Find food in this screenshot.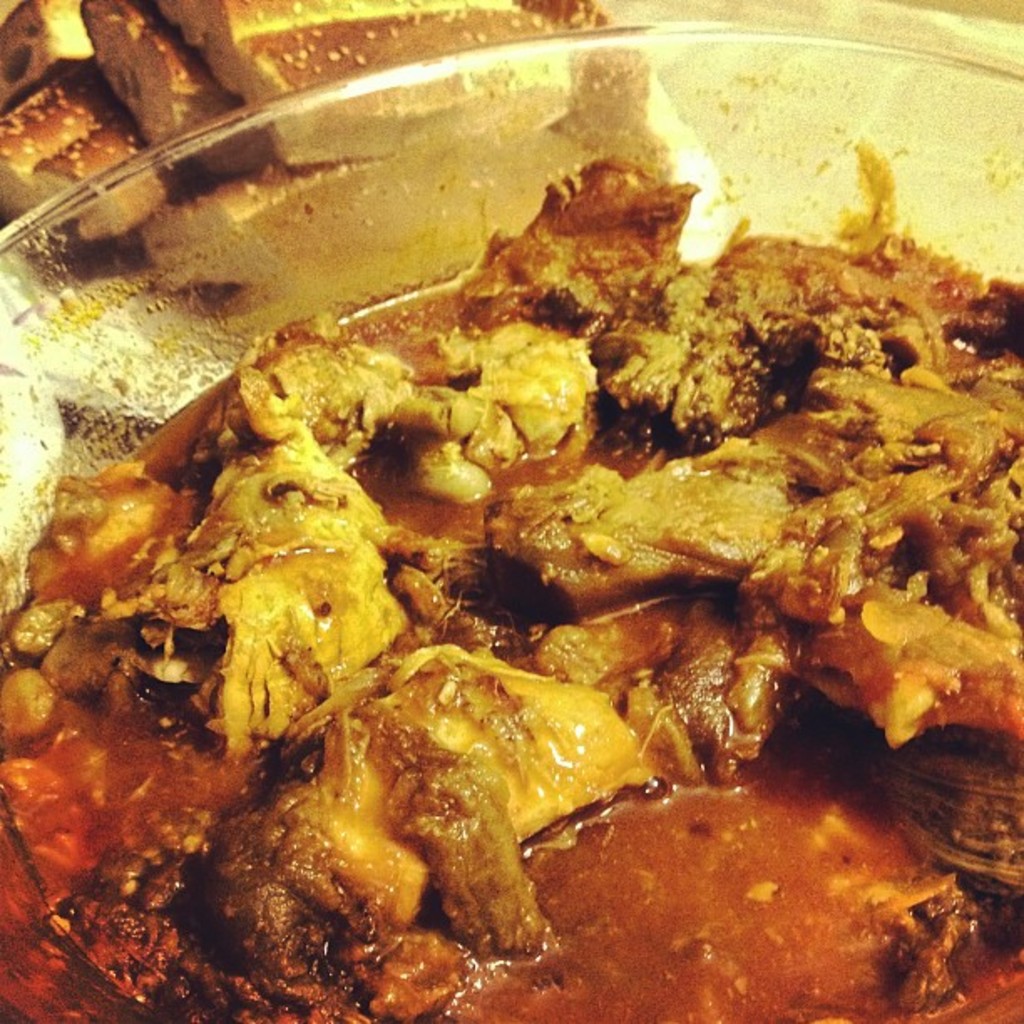
The bounding box for food is bbox(234, 627, 735, 996).
